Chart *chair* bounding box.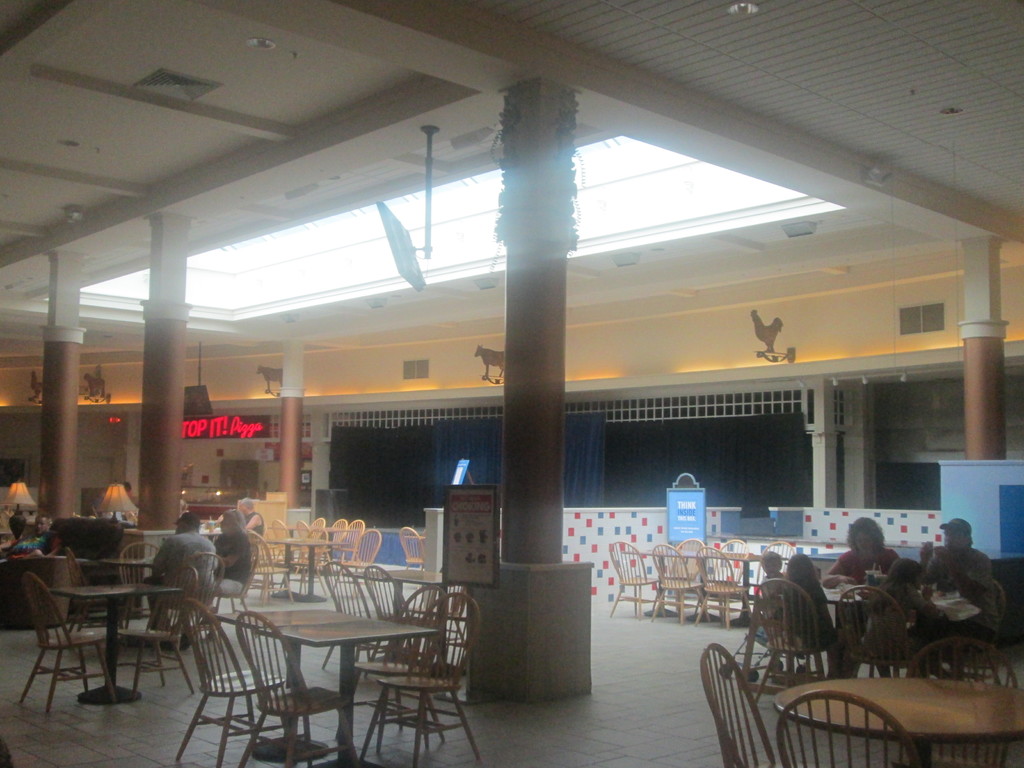
Charted: x1=17 y1=573 x2=112 y2=712.
